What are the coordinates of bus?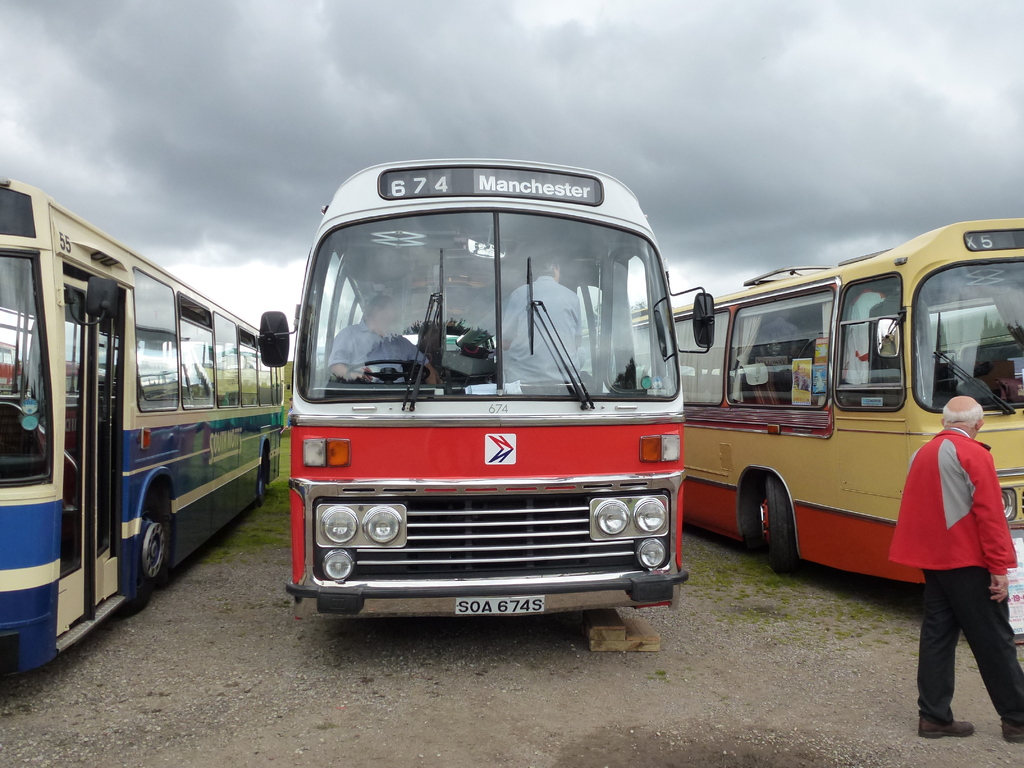
[x1=580, y1=213, x2=1023, y2=577].
